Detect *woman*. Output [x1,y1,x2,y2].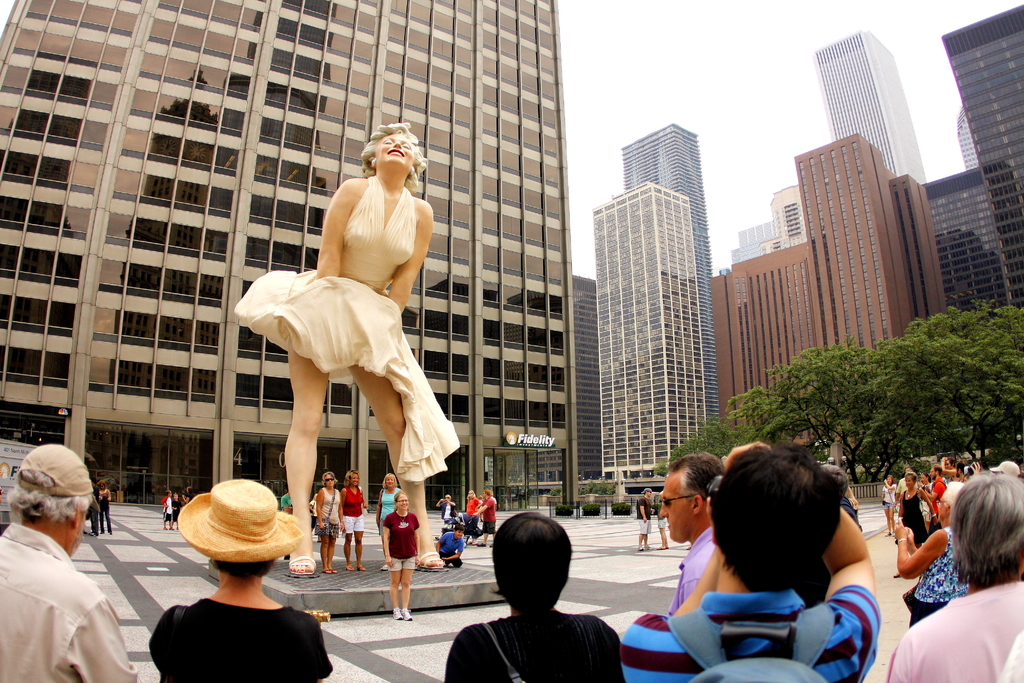
[877,472,1023,682].
